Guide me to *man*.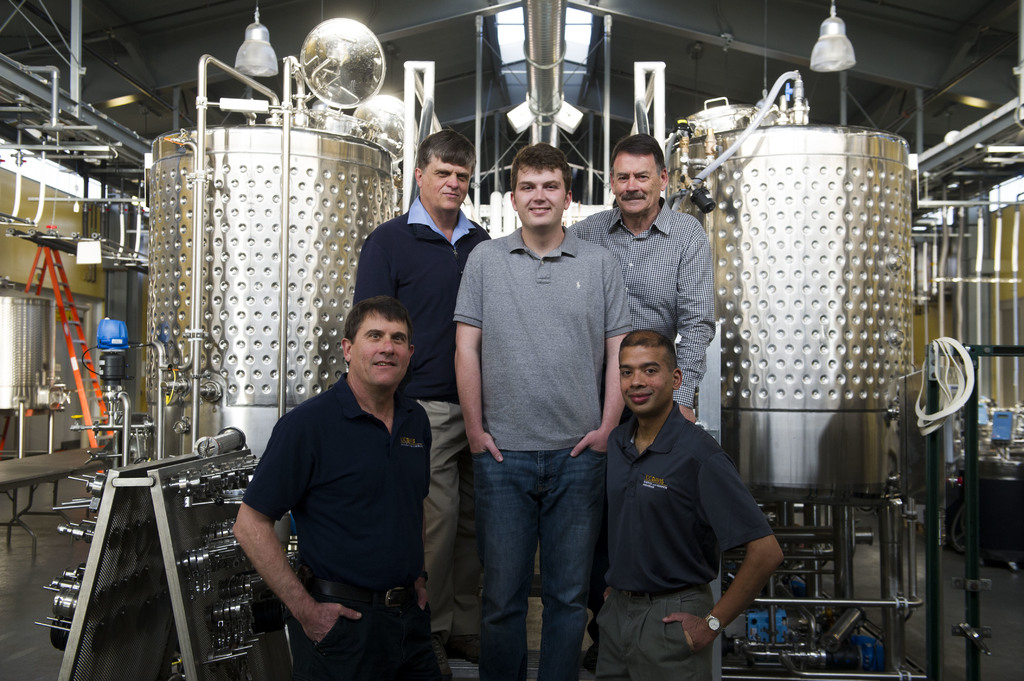
Guidance: BBox(227, 312, 452, 680).
